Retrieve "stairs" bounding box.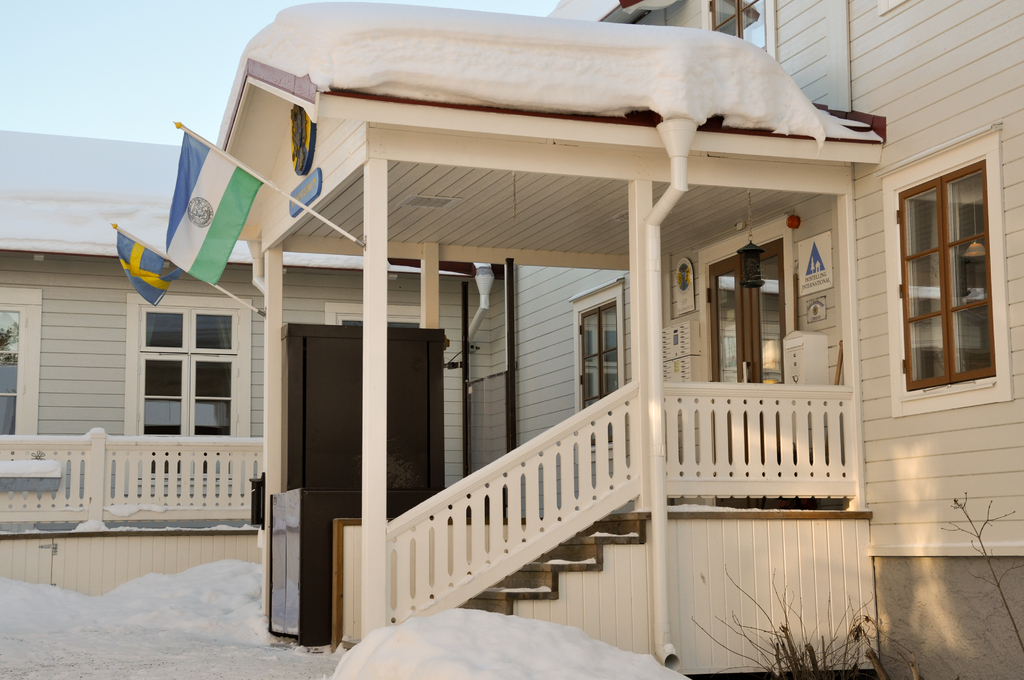
Bounding box: detection(456, 511, 652, 613).
